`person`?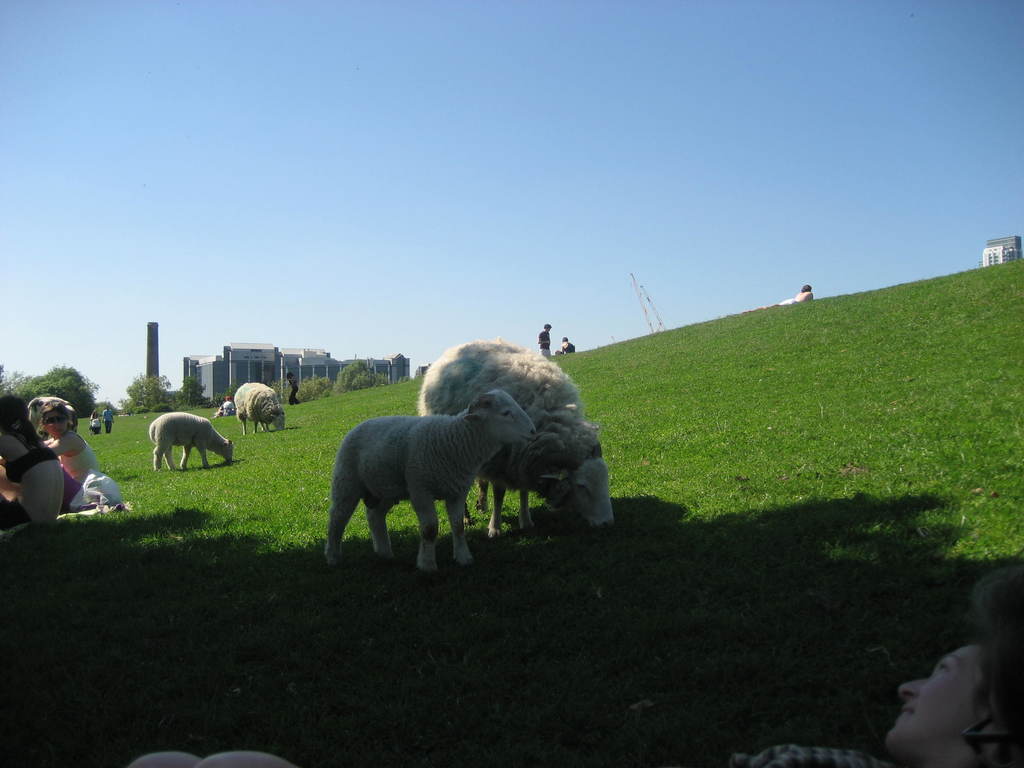
locate(0, 392, 61, 530)
